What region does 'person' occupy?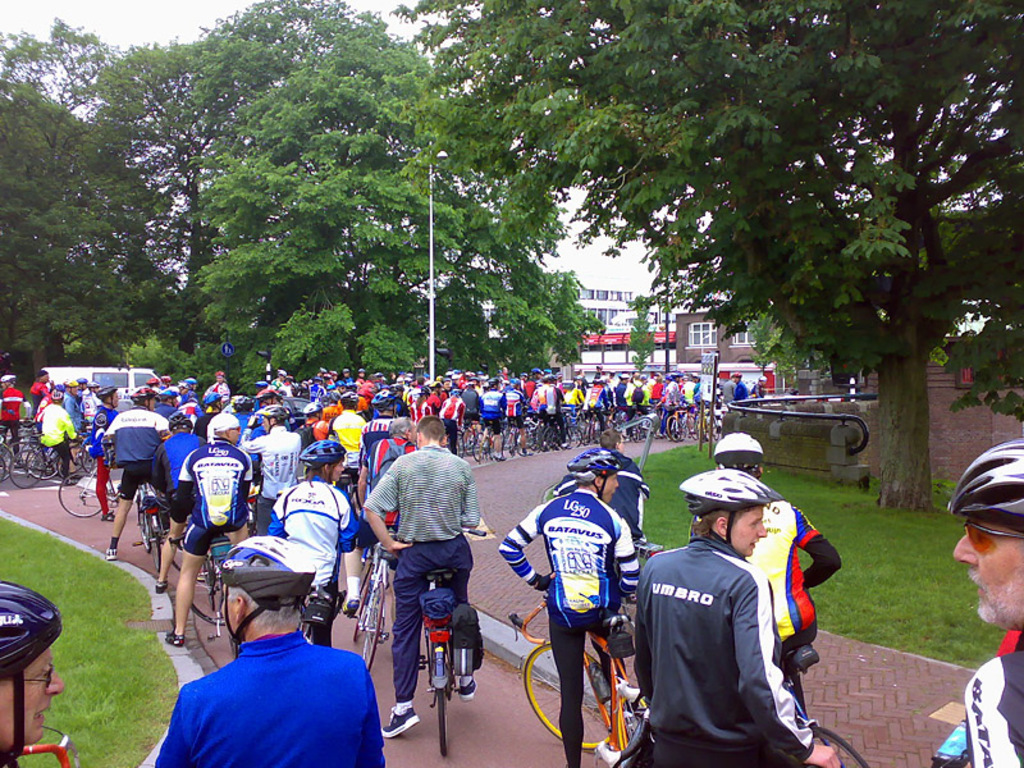
region(244, 408, 300, 518).
